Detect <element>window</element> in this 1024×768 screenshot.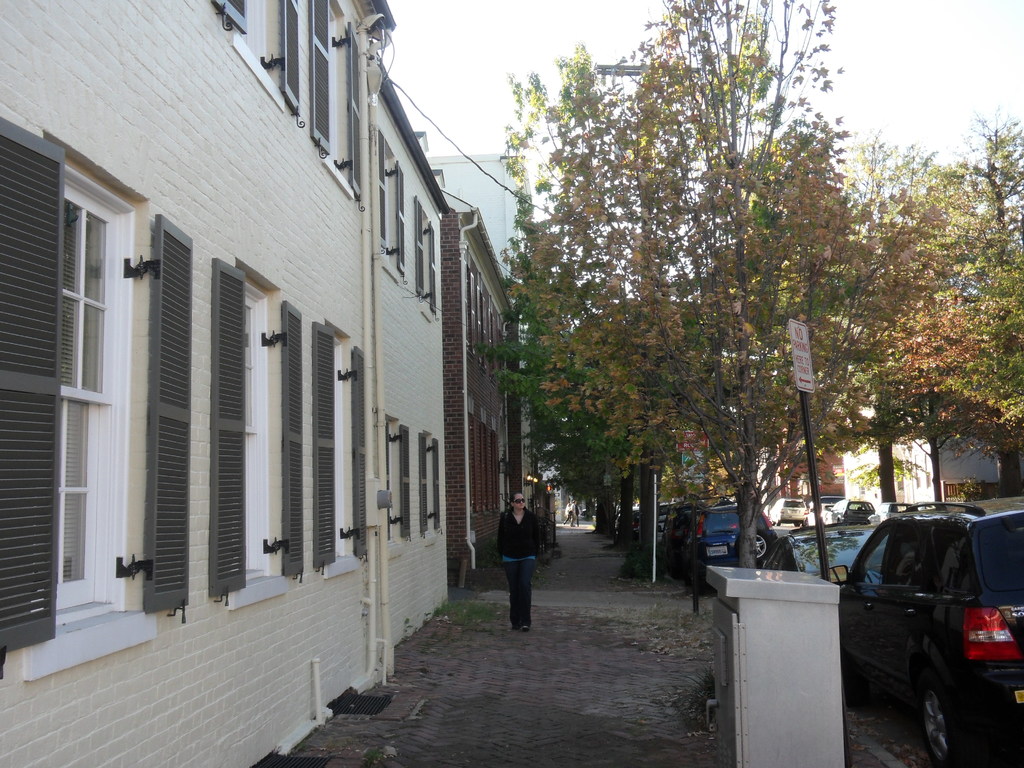
Detection: crop(323, 1, 351, 172).
